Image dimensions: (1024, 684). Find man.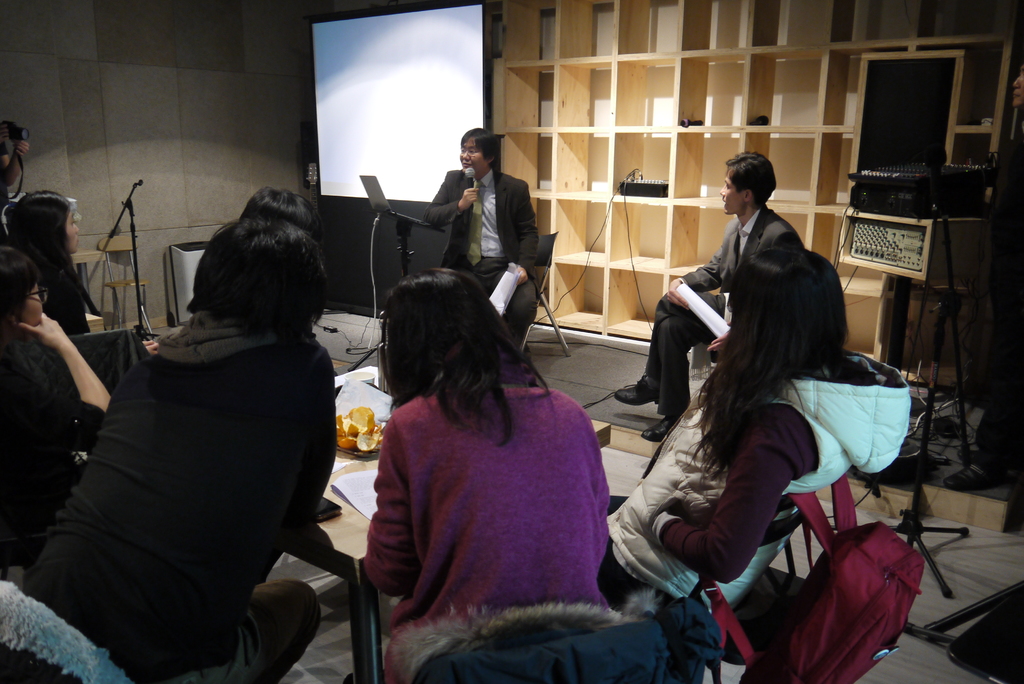
bbox=[417, 122, 548, 365].
